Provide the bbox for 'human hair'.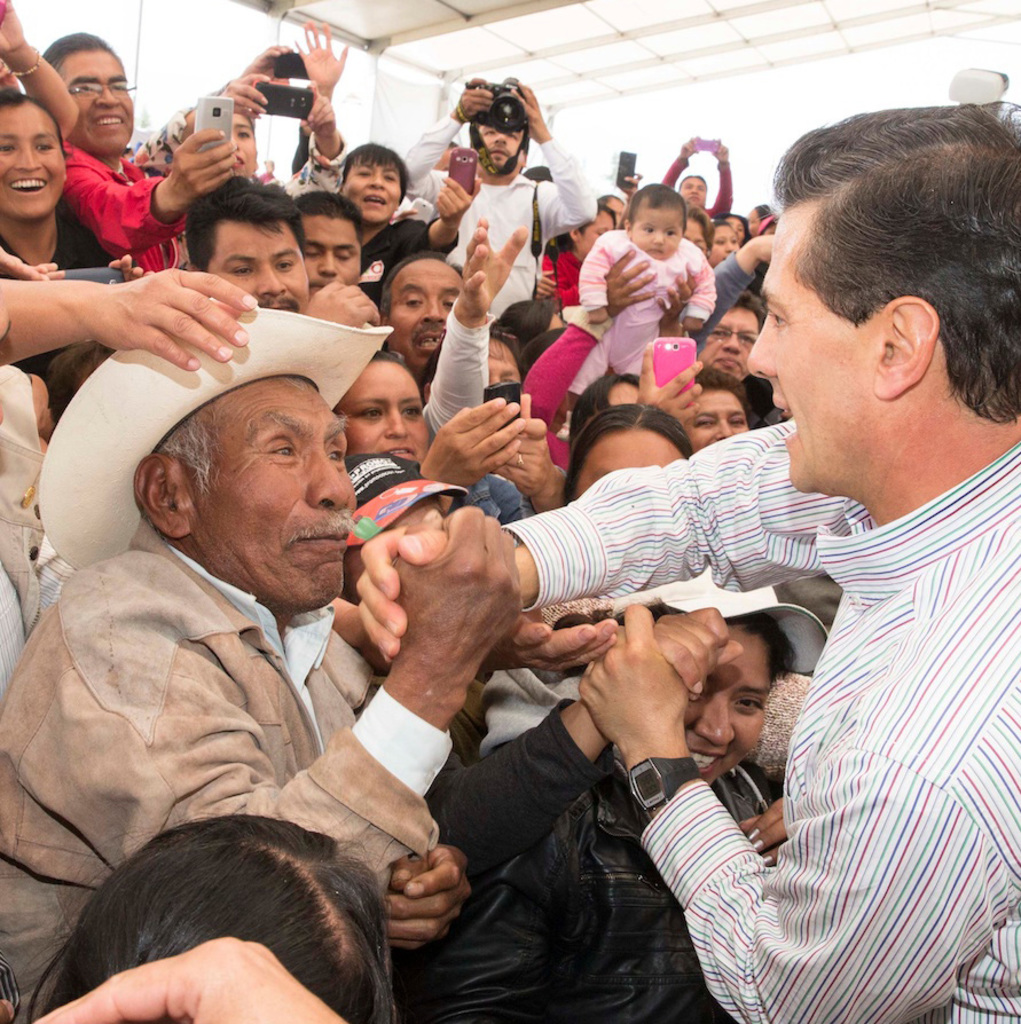
{"x1": 712, "y1": 219, "x2": 745, "y2": 253}.
